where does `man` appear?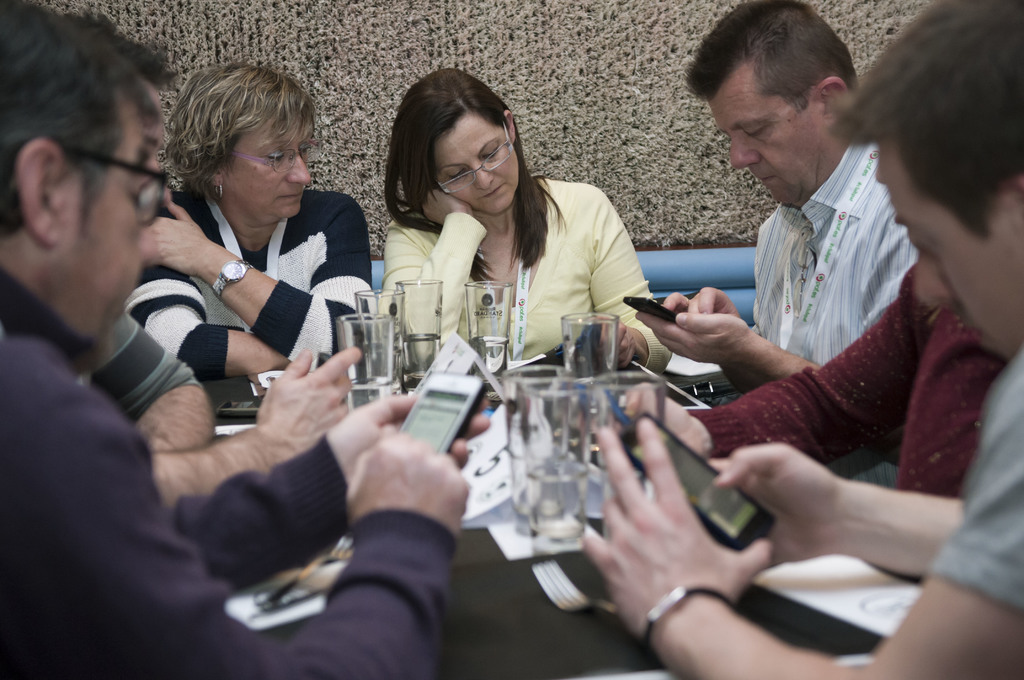
Appears at box=[581, 0, 1022, 679].
